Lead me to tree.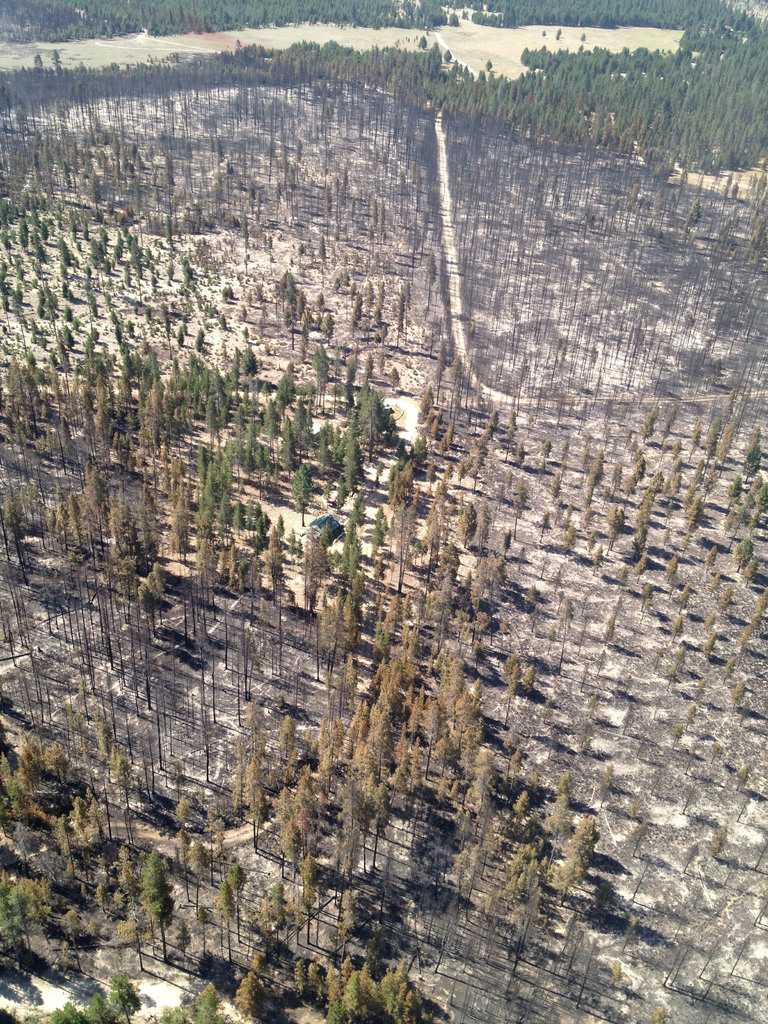
Lead to Rect(419, 253, 436, 283).
